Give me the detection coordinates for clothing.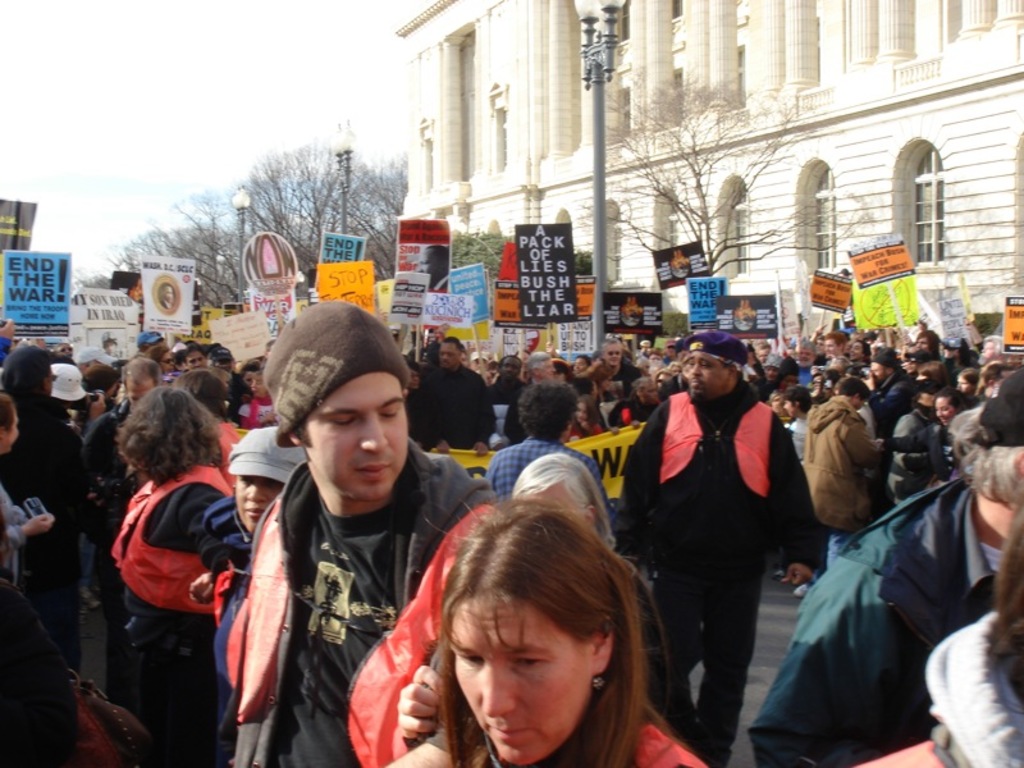
x1=204, y1=498, x2=257, y2=767.
